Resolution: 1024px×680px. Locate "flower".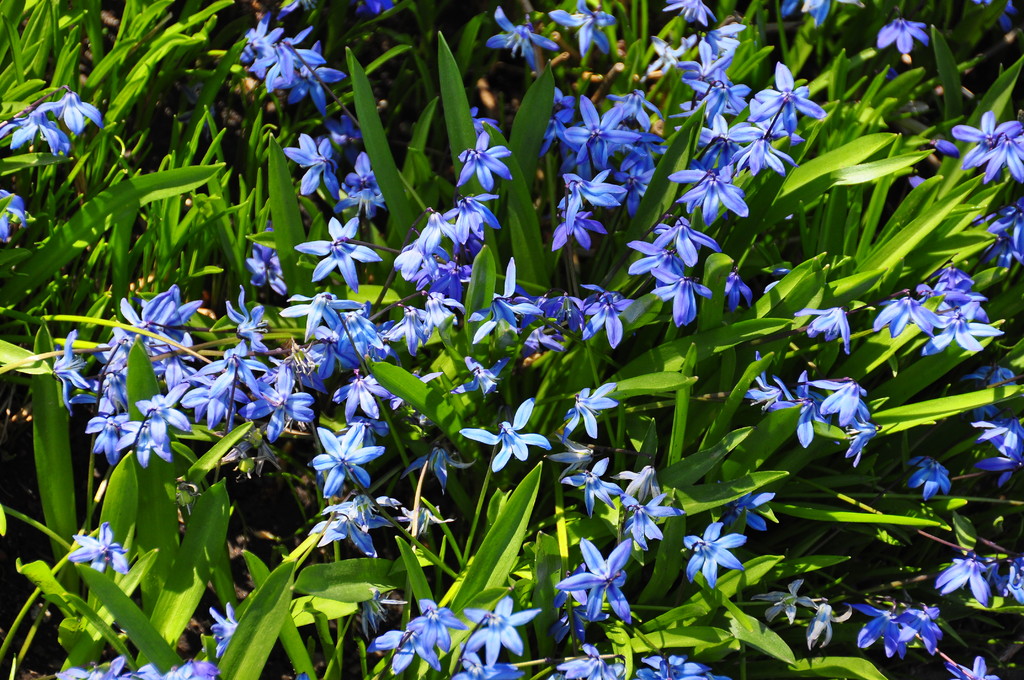
[left=876, top=20, right=913, bottom=55].
